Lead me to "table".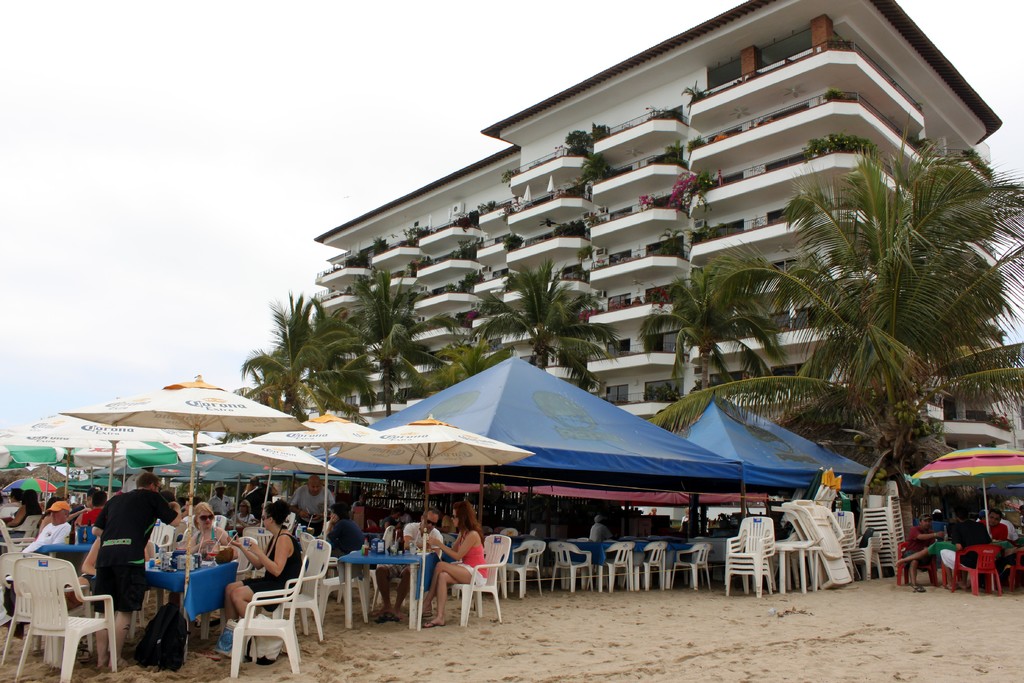
Lead to {"left": 31, "top": 541, "right": 98, "bottom": 576}.
